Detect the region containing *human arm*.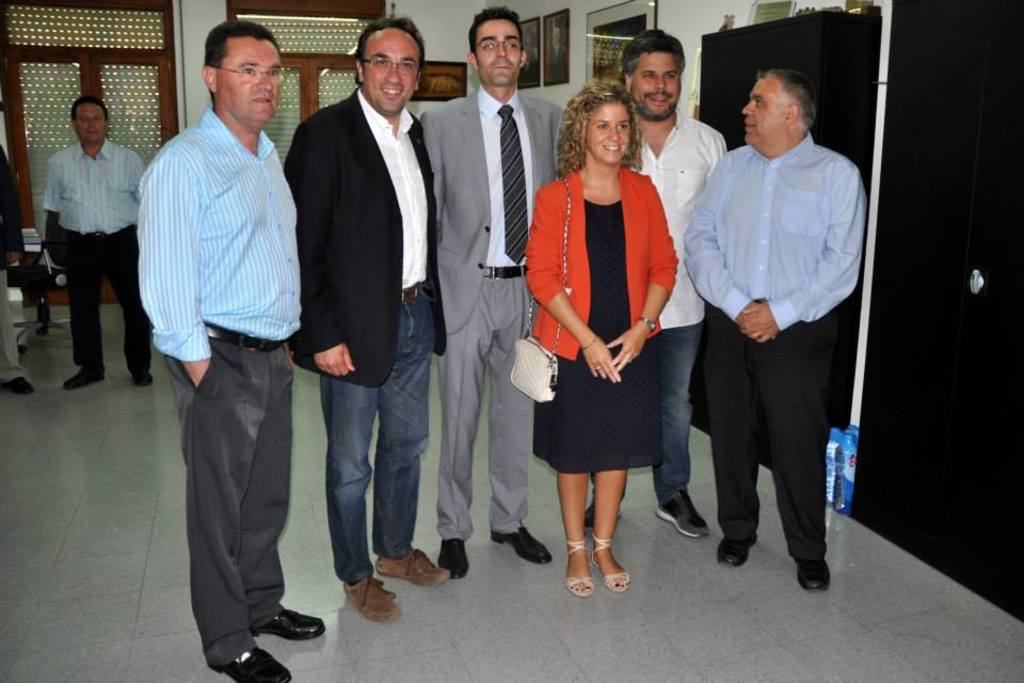
{"left": 524, "top": 189, "right": 623, "bottom": 384}.
